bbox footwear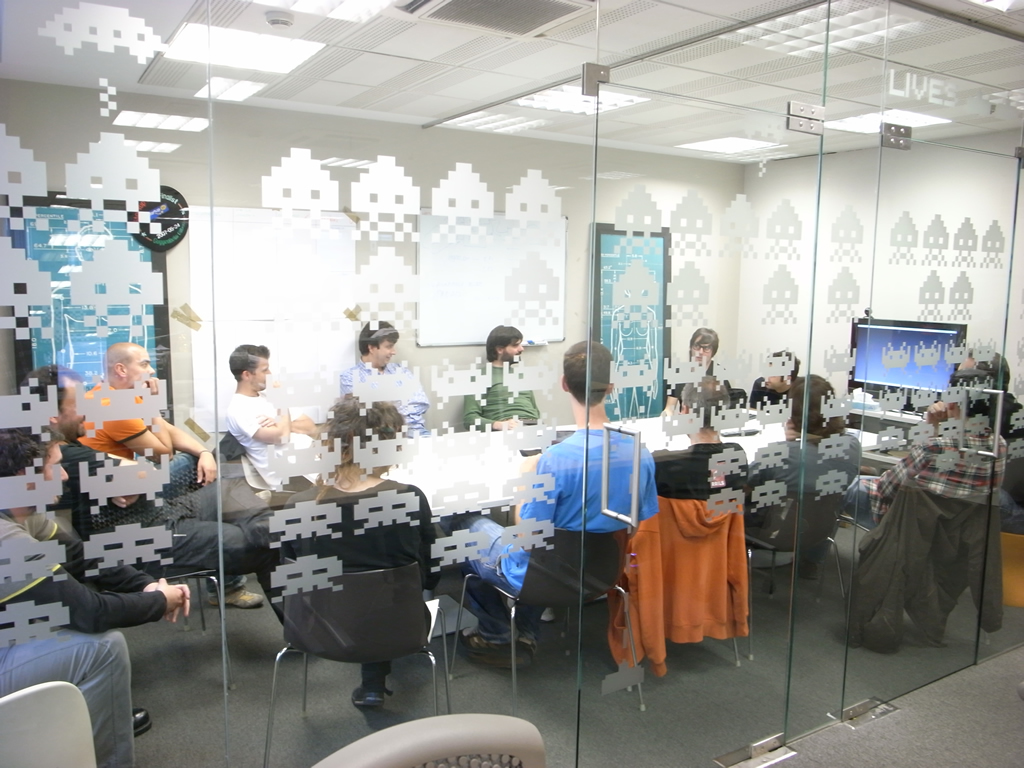
left=468, top=634, right=532, bottom=673
